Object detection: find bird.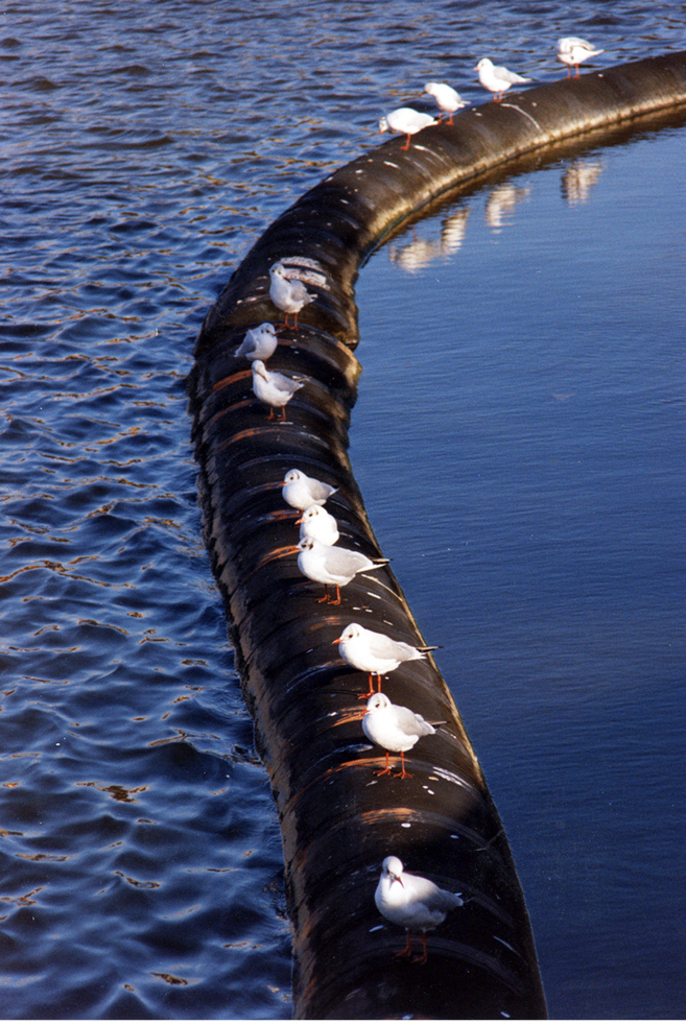
{"x1": 261, "y1": 257, "x2": 321, "y2": 336}.
